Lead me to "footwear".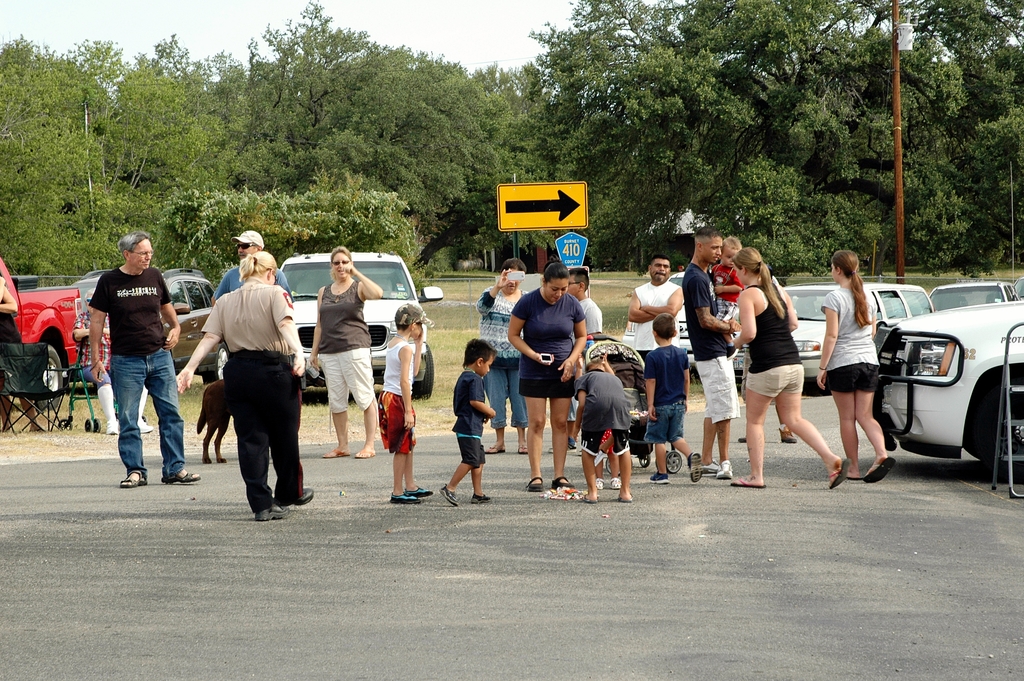
Lead to [left=527, top=474, right=545, bottom=493].
